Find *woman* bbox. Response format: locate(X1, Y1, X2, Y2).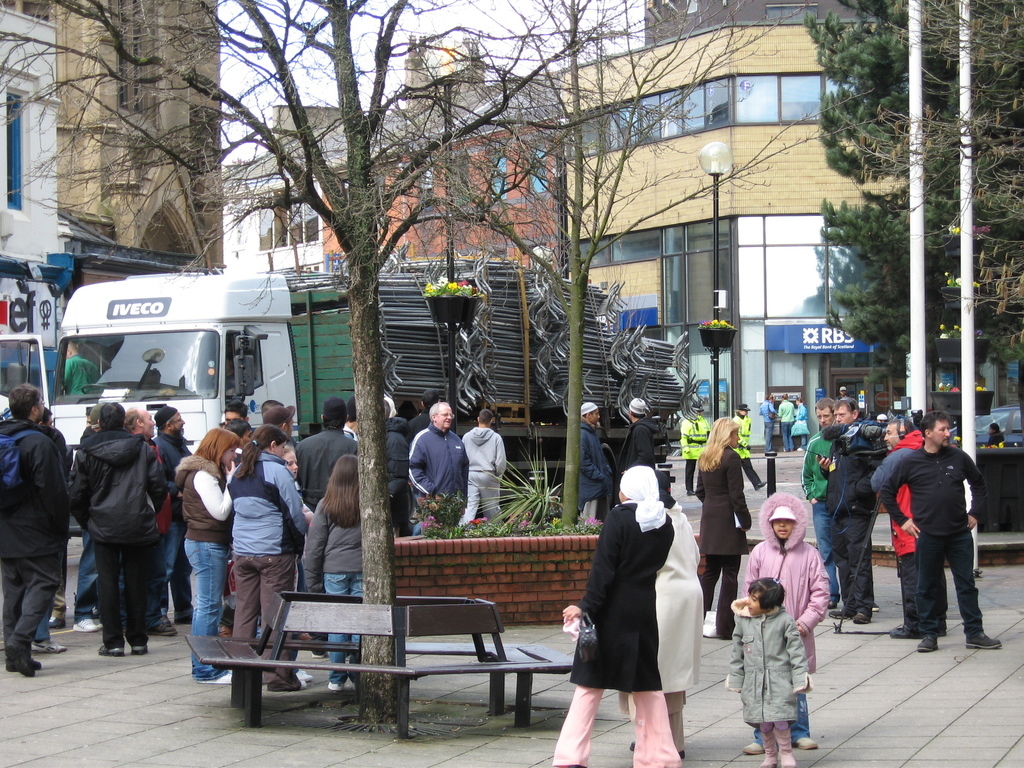
locate(226, 425, 324, 684).
